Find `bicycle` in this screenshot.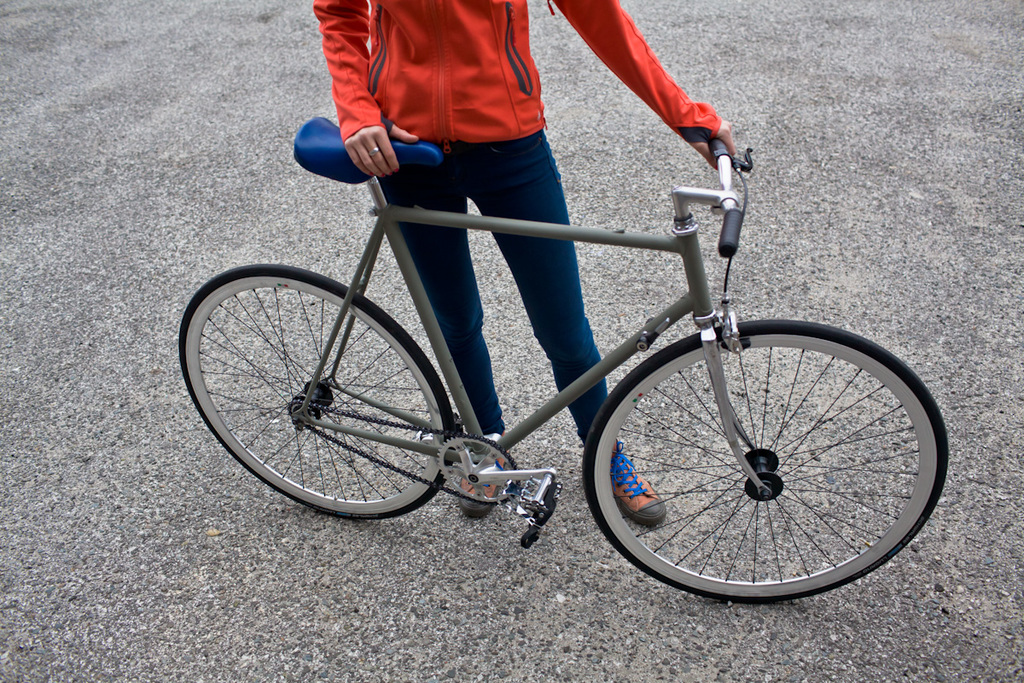
The bounding box for `bicycle` is (178, 114, 949, 601).
